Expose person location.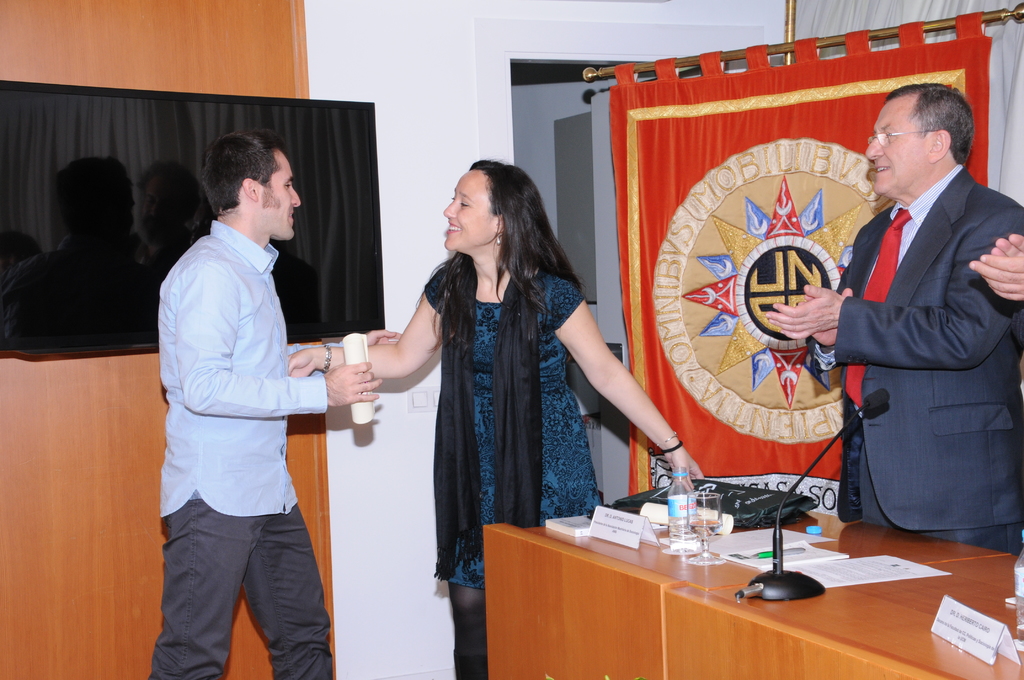
Exposed at [x1=765, y1=83, x2=1023, y2=555].
